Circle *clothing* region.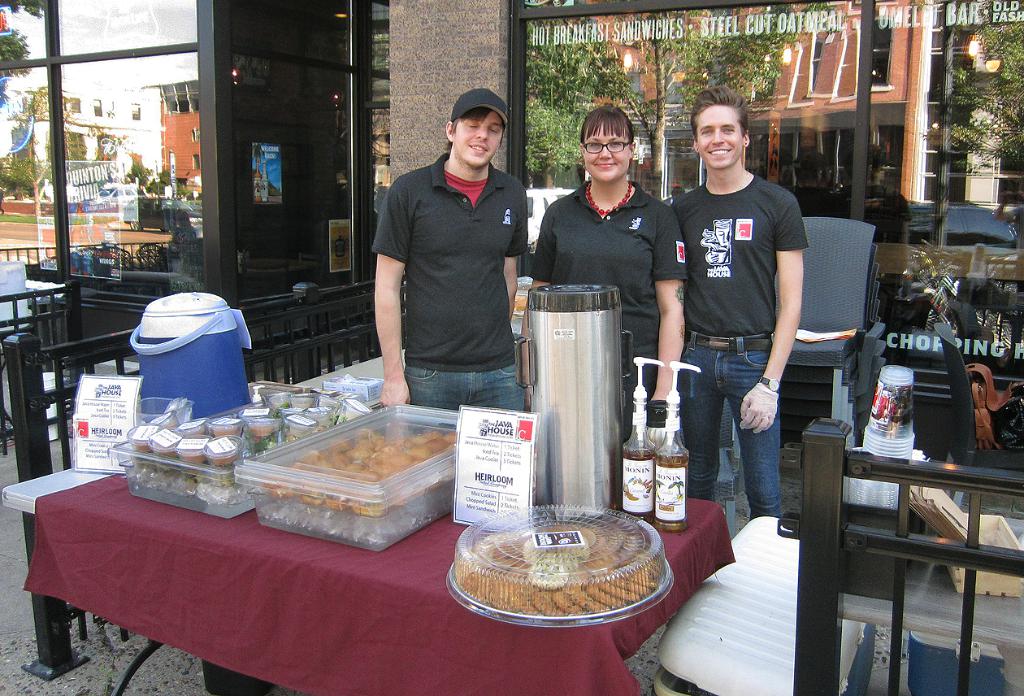
Region: {"left": 533, "top": 176, "right": 684, "bottom": 442}.
